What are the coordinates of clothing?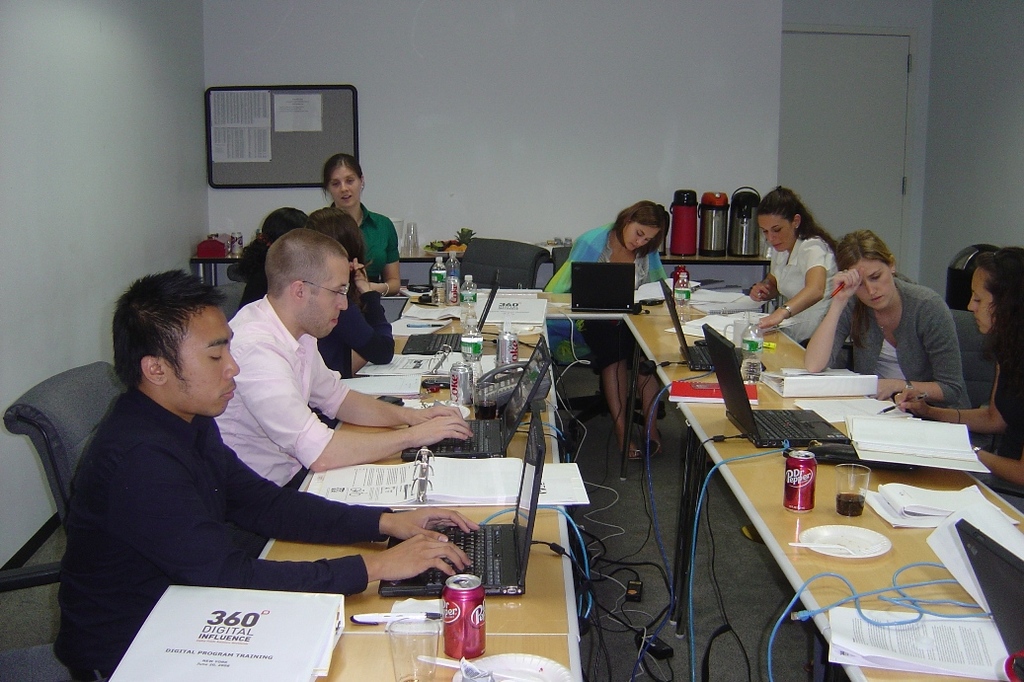
x1=760, y1=235, x2=827, y2=341.
